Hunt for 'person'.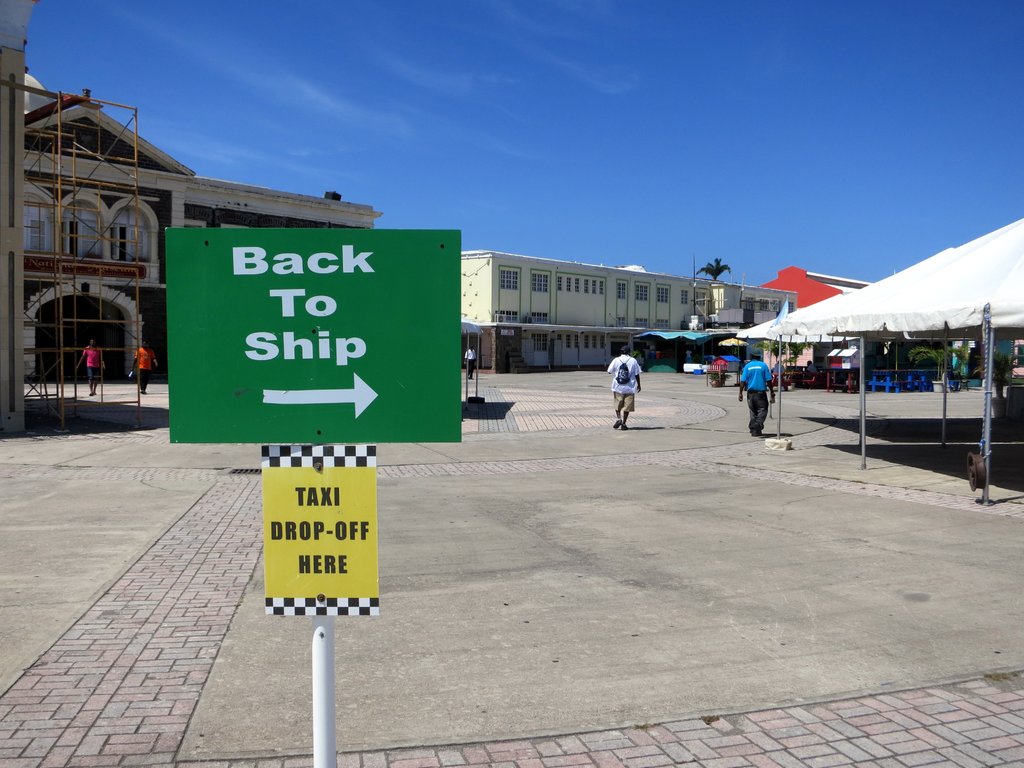
Hunted down at (608, 348, 660, 443).
